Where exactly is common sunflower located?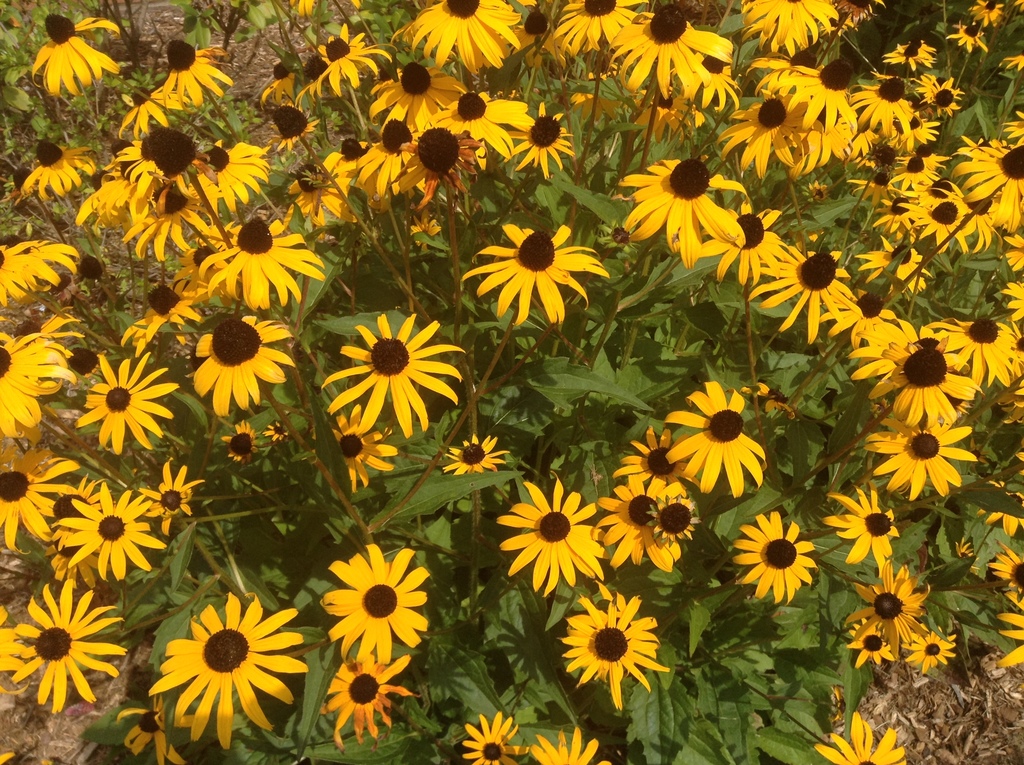
Its bounding box is <box>162,44,234,111</box>.
